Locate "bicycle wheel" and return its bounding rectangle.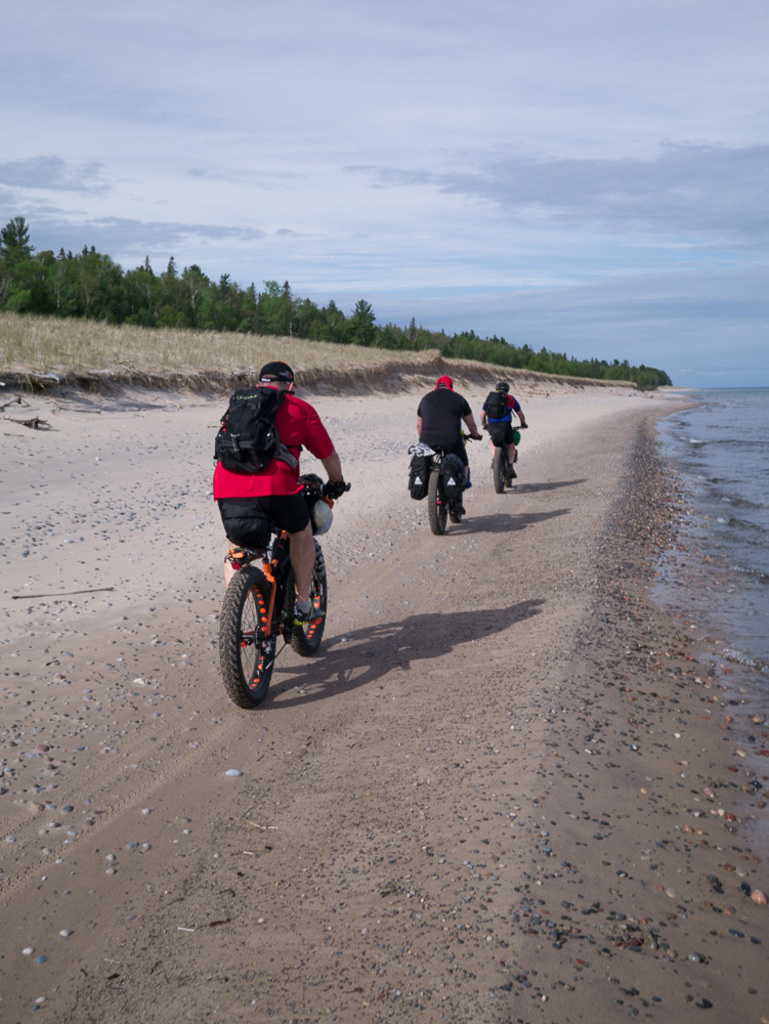
<region>219, 558, 286, 707</region>.
